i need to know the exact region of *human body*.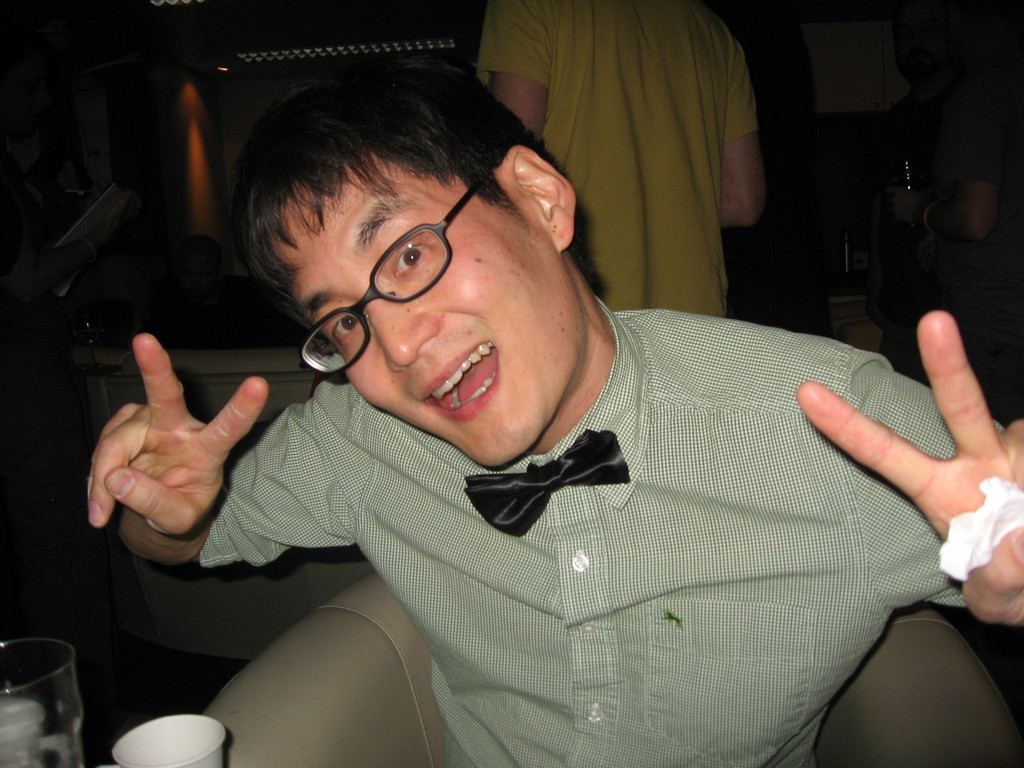
Region: 474,0,758,313.
